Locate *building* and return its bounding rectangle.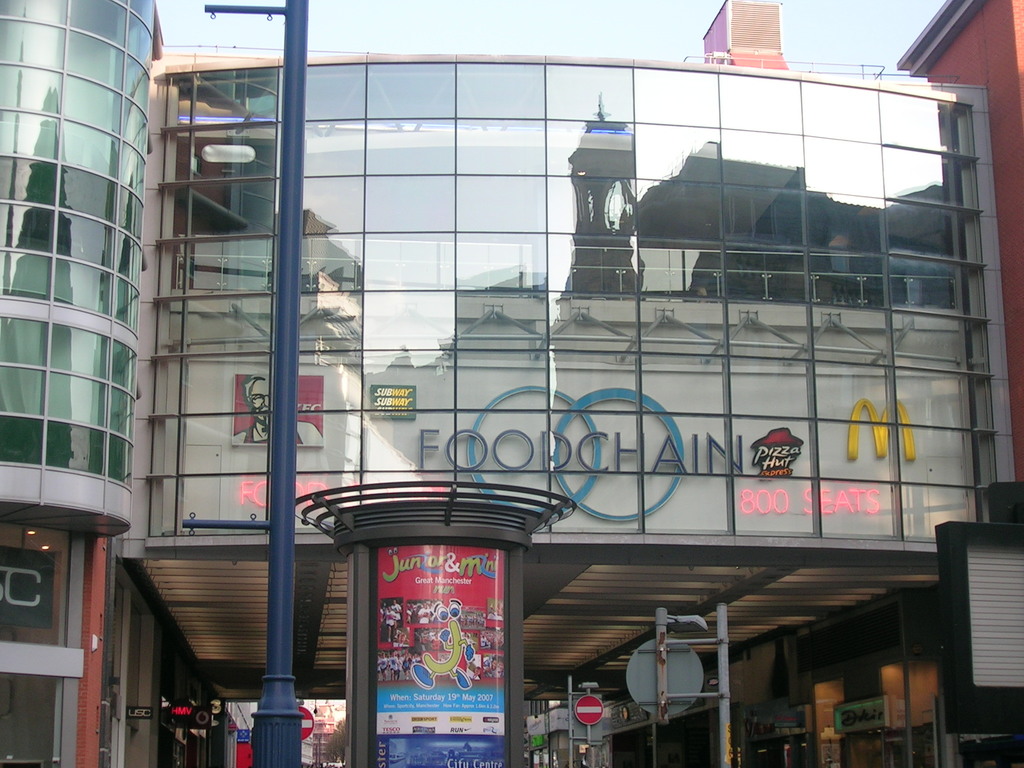
bbox=(0, 0, 1023, 767).
